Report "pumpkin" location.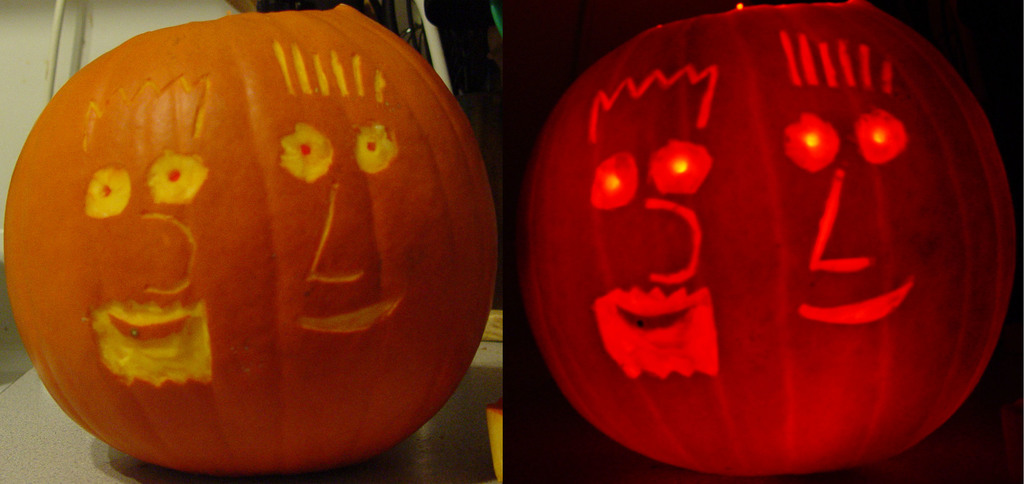
Report: [left=0, top=0, right=499, bottom=480].
